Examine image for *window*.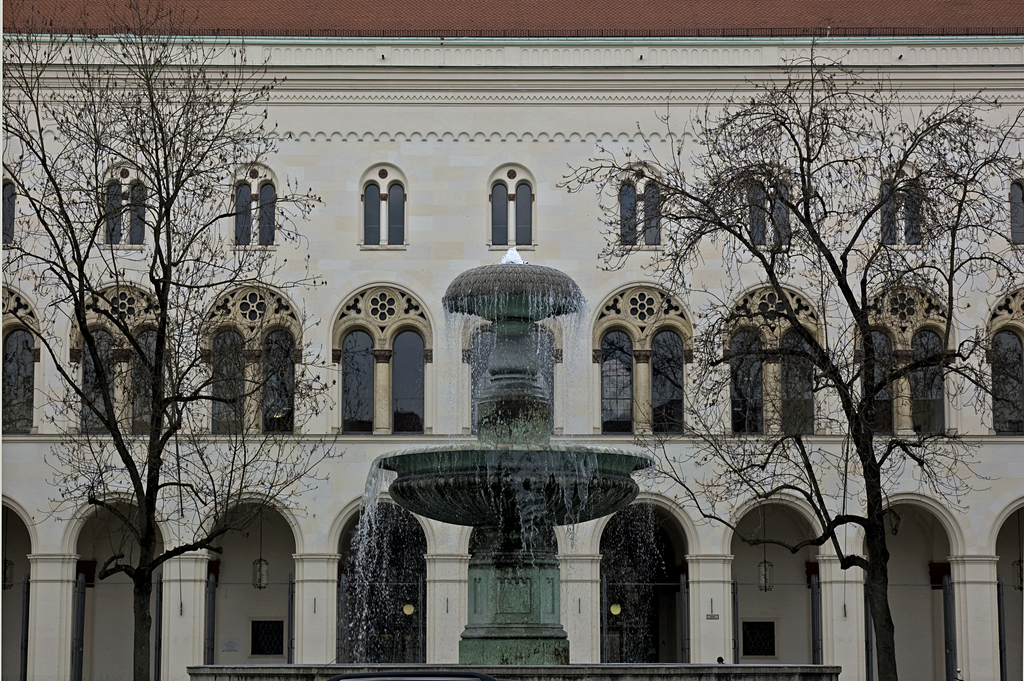
Examination result: x1=198, y1=284, x2=304, y2=438.
